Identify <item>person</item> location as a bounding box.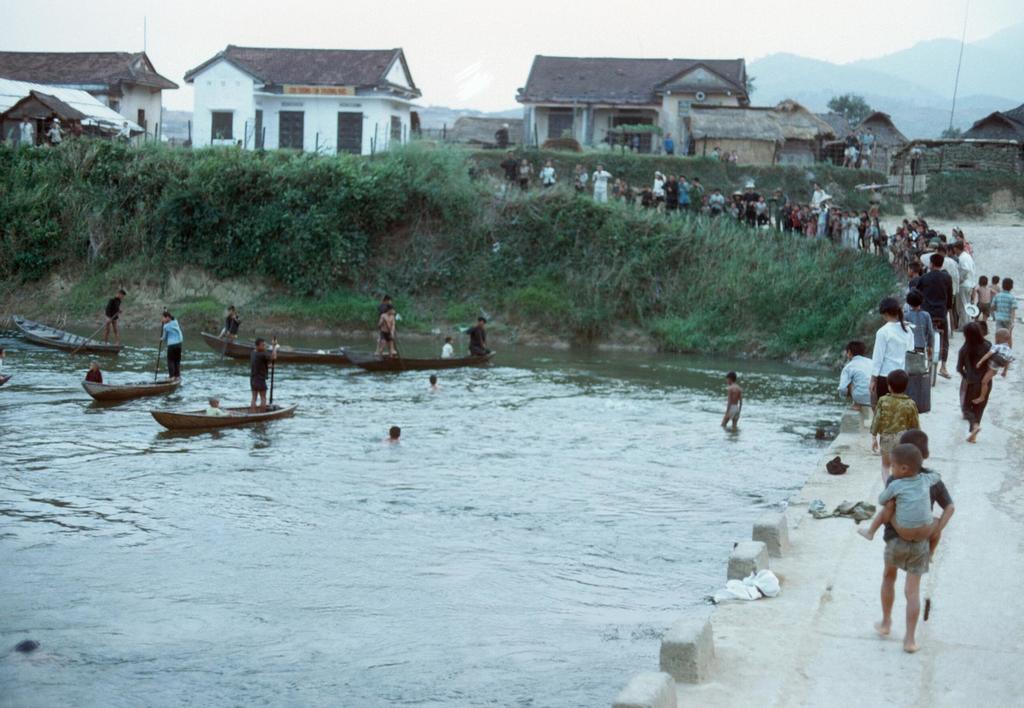
x1=717 y1=371 x2=746 y2=431.
